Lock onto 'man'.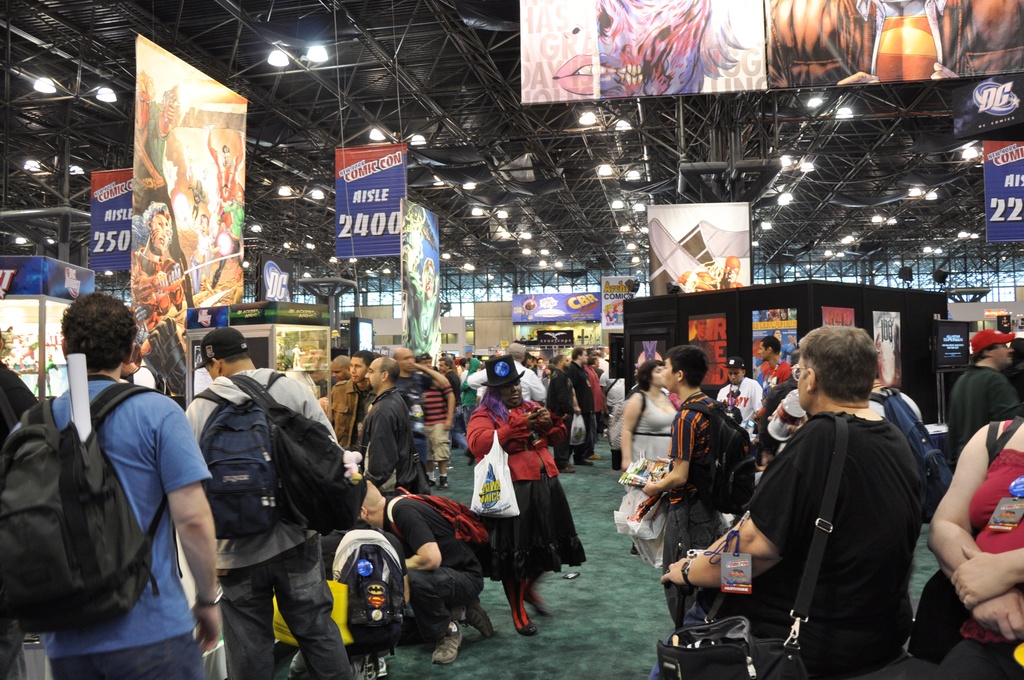
Locked: detection(632, 345, 744, 625).
